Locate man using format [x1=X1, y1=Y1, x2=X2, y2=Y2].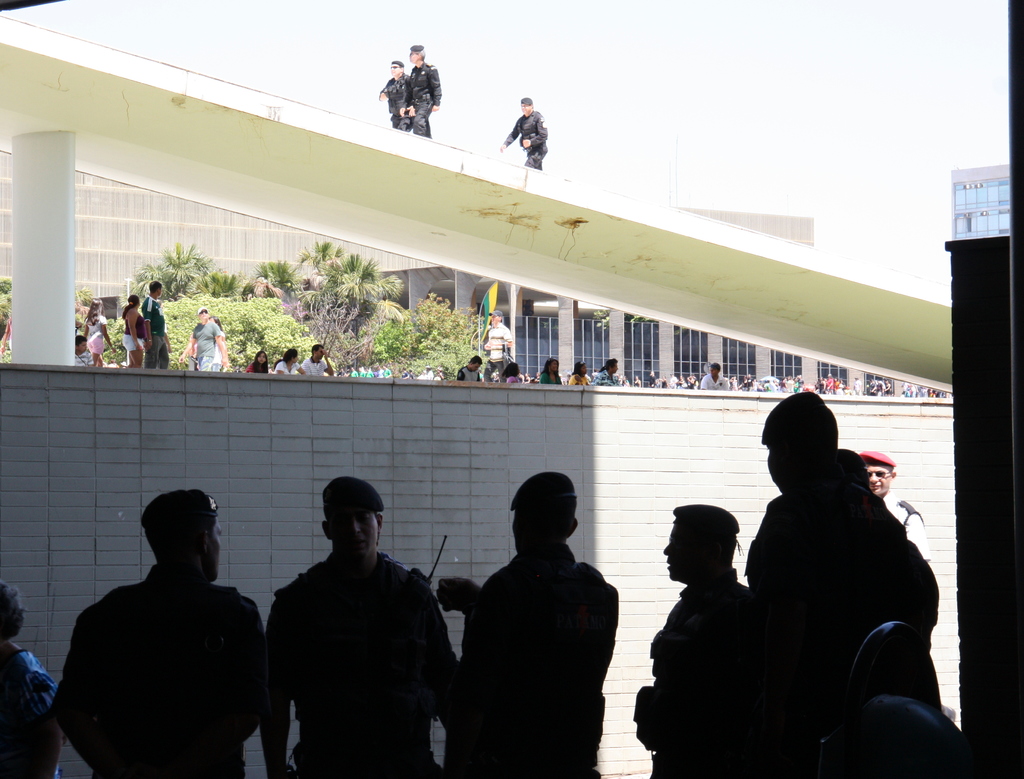
[x1=627, y1=493, x2=755, y2=778].
